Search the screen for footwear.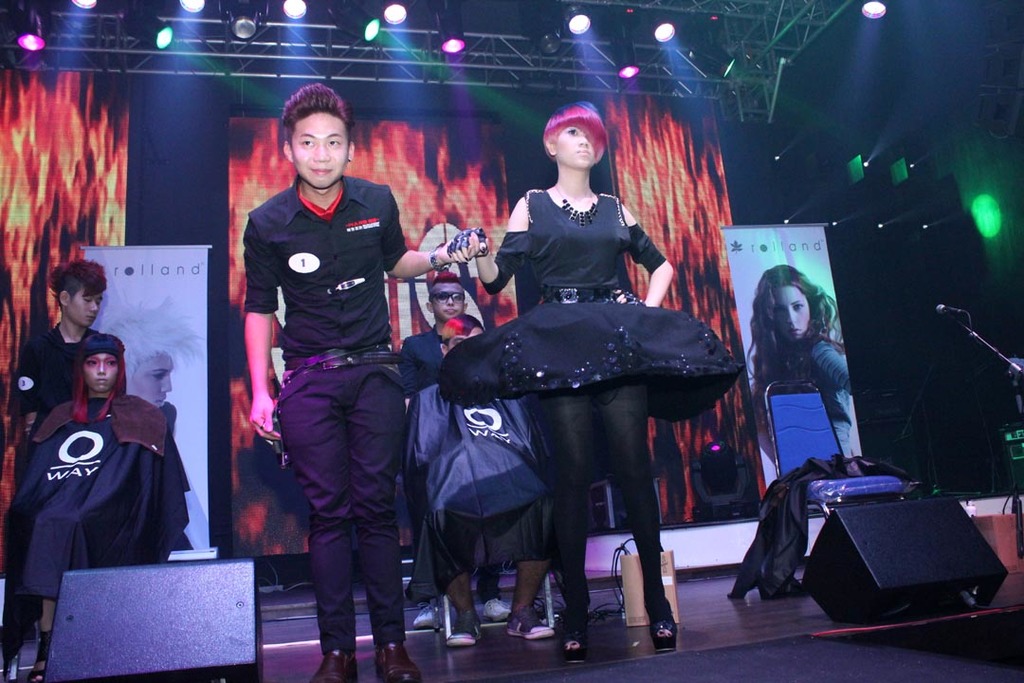
Found at BBox(27, 639, 55, 682).
